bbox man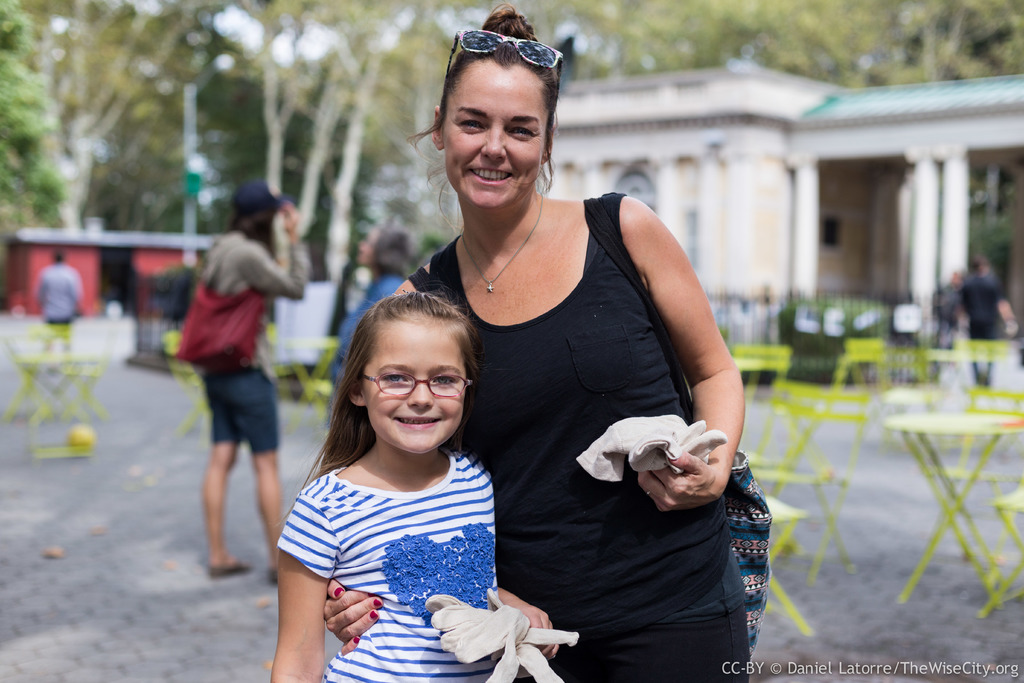
region(948, 245, 1023, 391)
